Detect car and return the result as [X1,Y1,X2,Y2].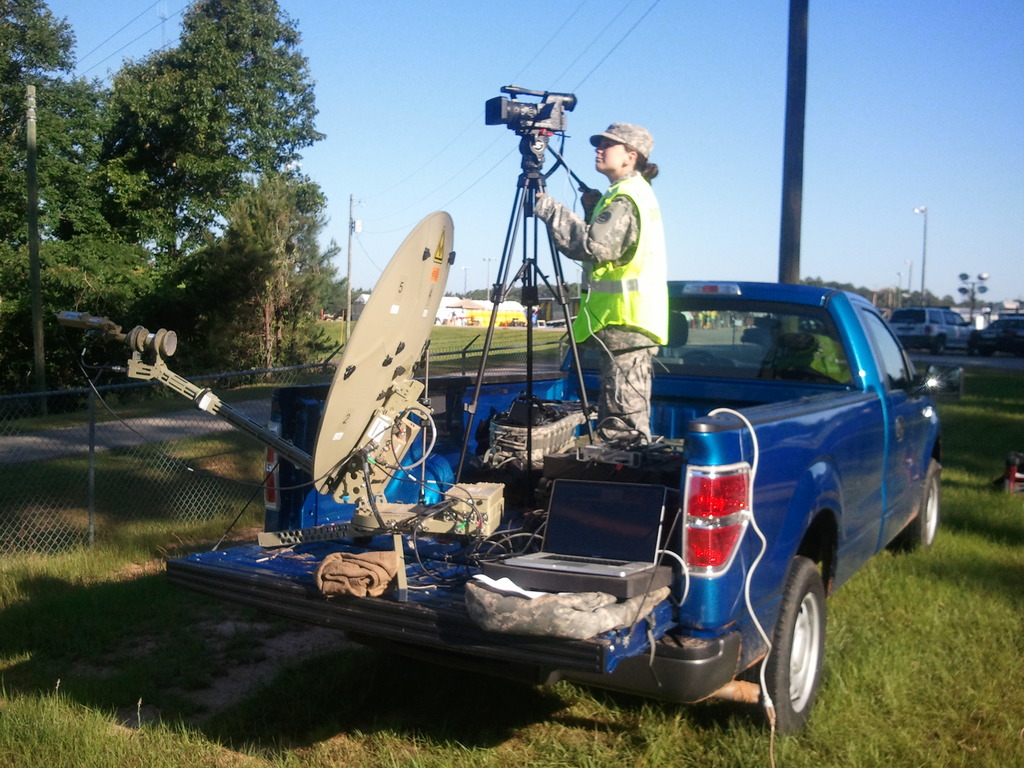
[892,314,976,353].
